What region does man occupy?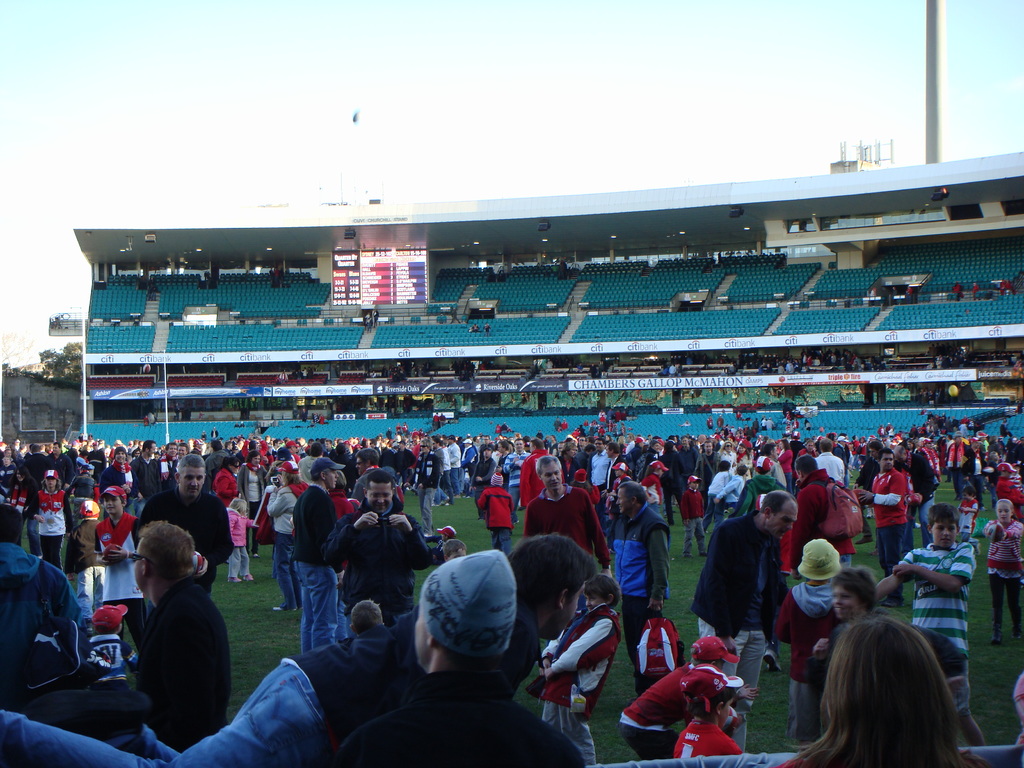
box=[678, 435, 702, 481].
